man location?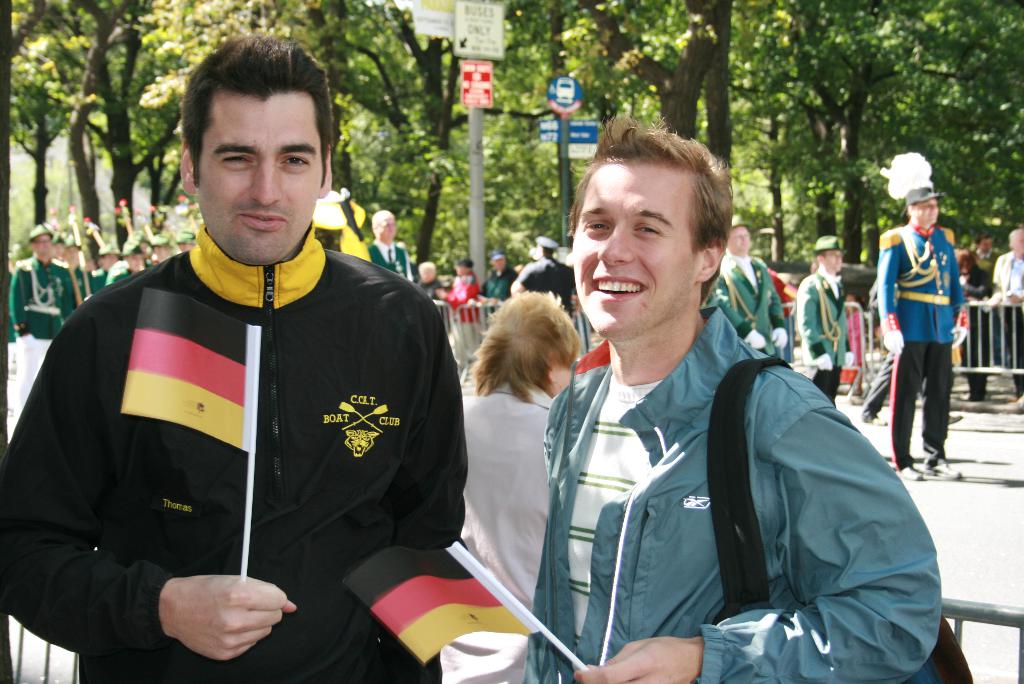
x1=0, y1=41, x2=476, y2=682
